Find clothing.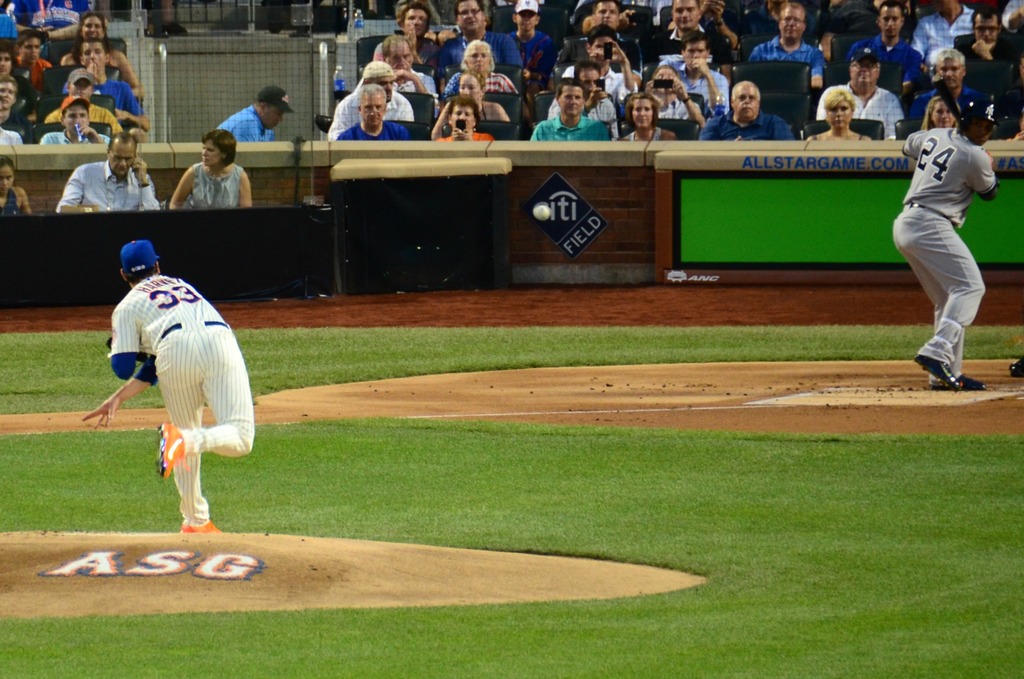
(x1=42, y1=124, x2=120, y2=148).
